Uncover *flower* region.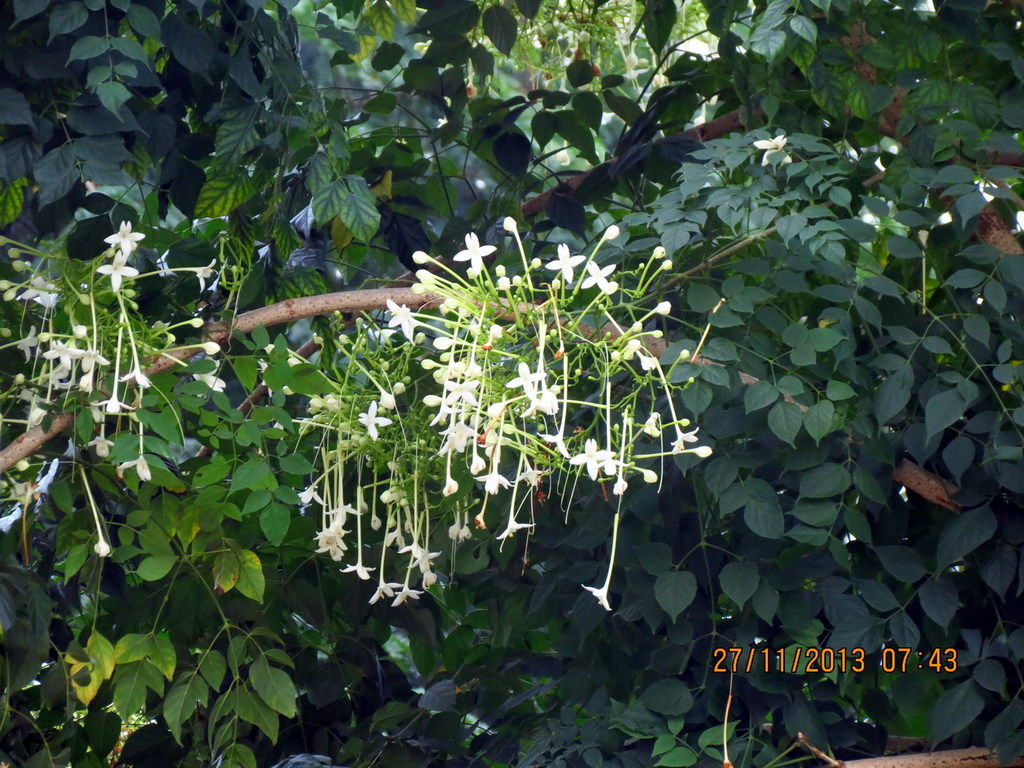
Uncovered: 119 259 217 288.
